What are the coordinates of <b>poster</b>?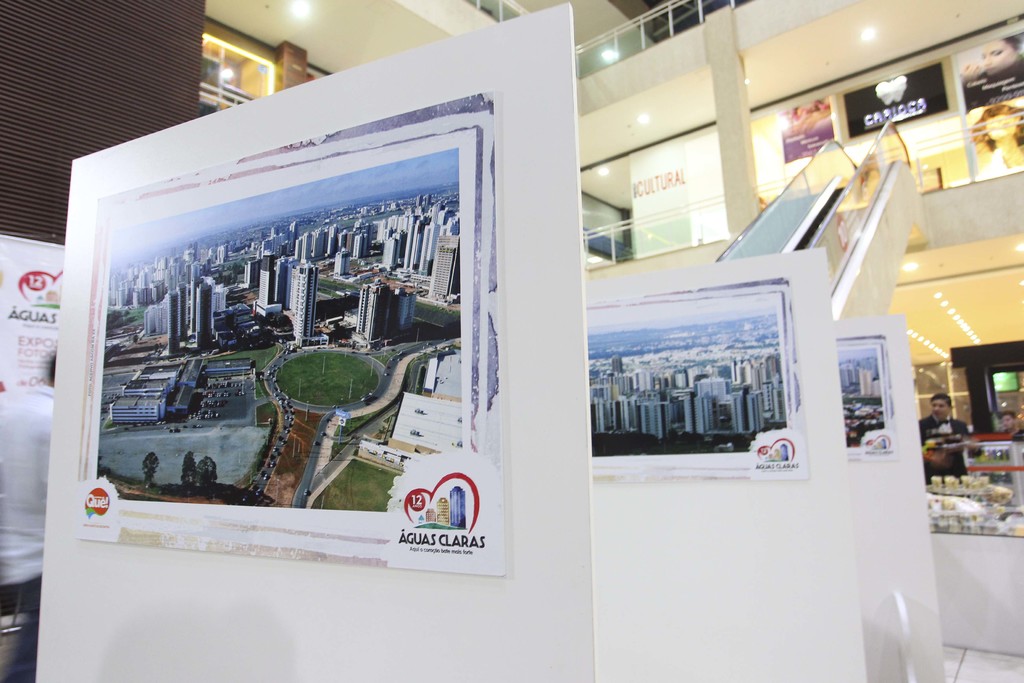
<region>68, 86, 510, 577</region>.
